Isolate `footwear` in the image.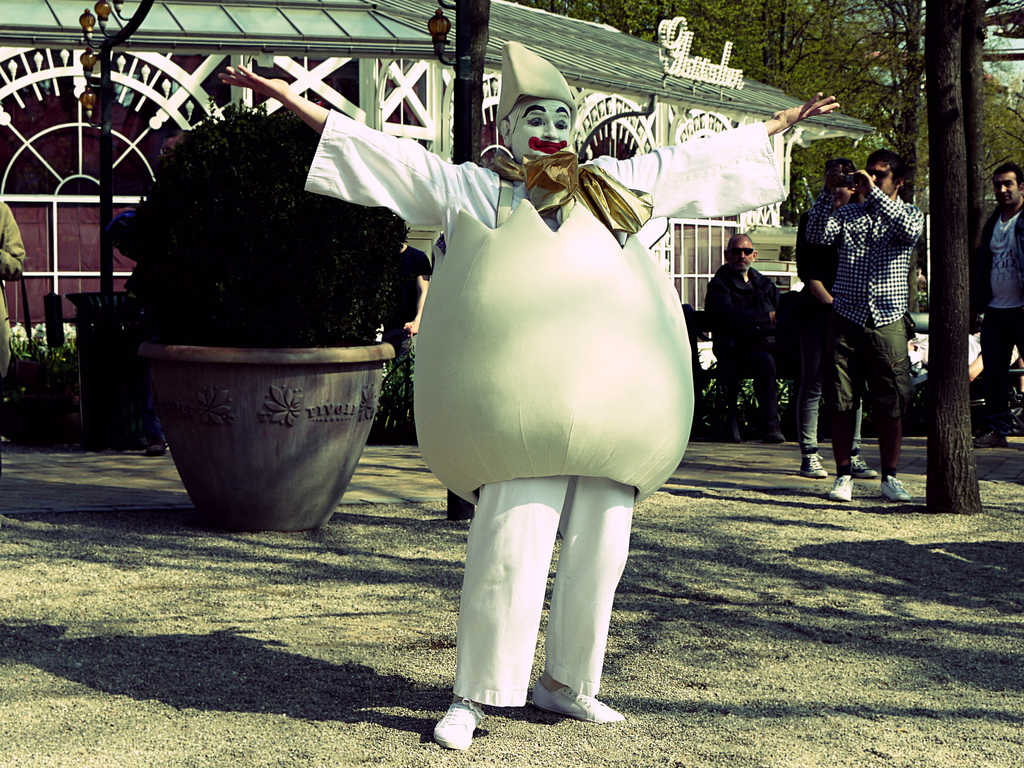
Isolated region: locate(799, 451, 837, 484).
